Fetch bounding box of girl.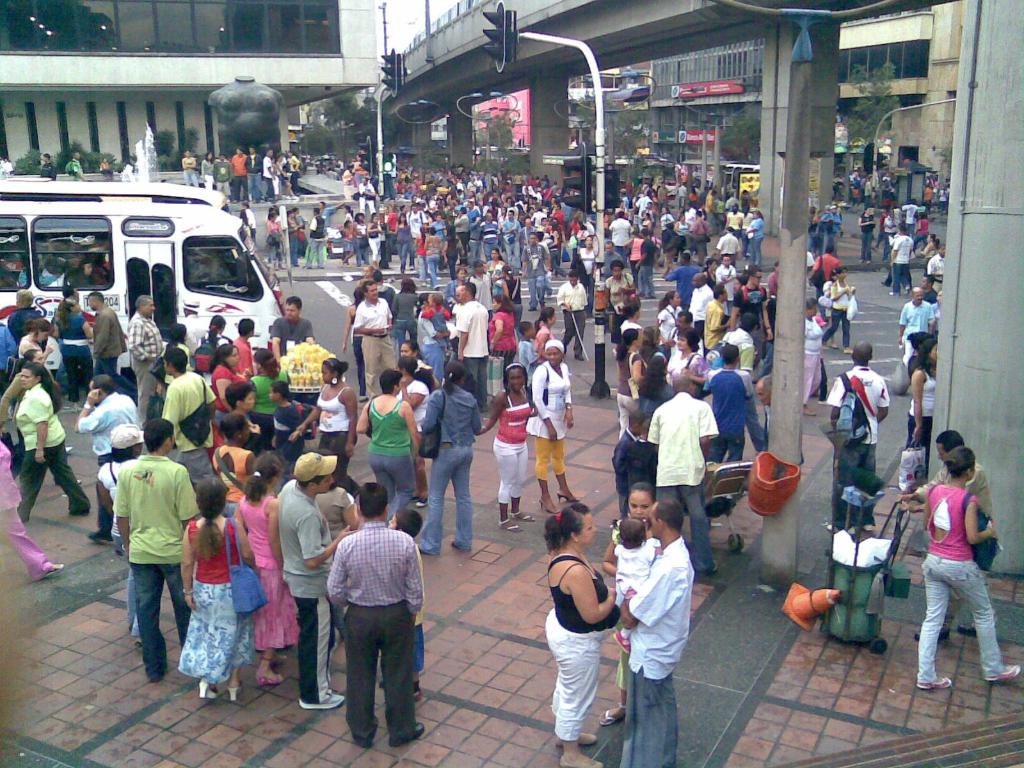
Bbox: [477,362,536,531].
